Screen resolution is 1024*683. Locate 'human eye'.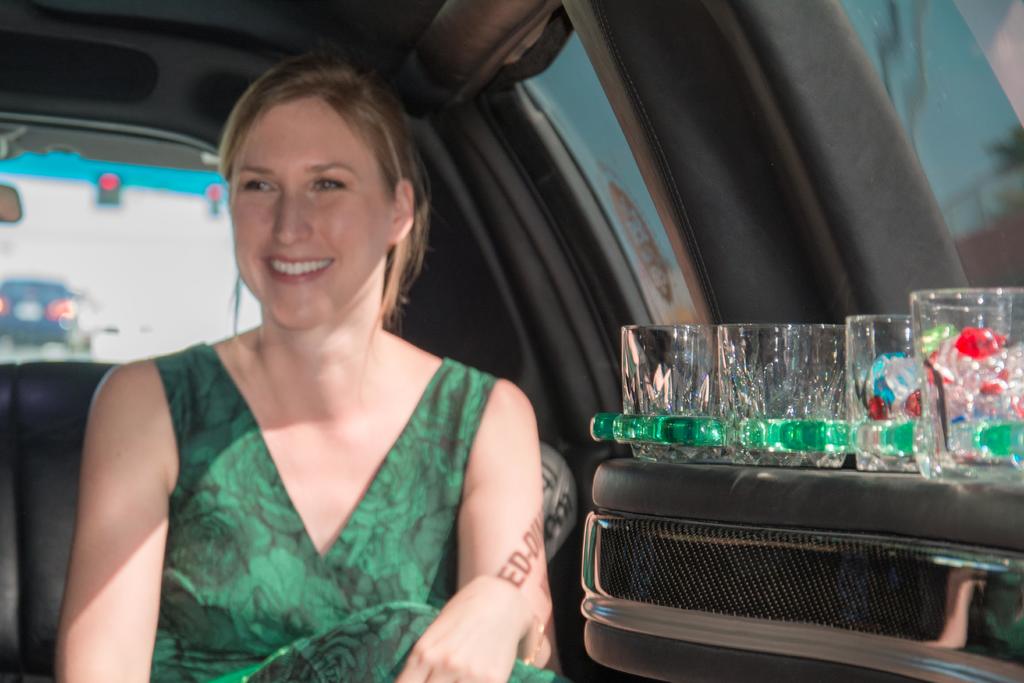
232/173/279/198.
